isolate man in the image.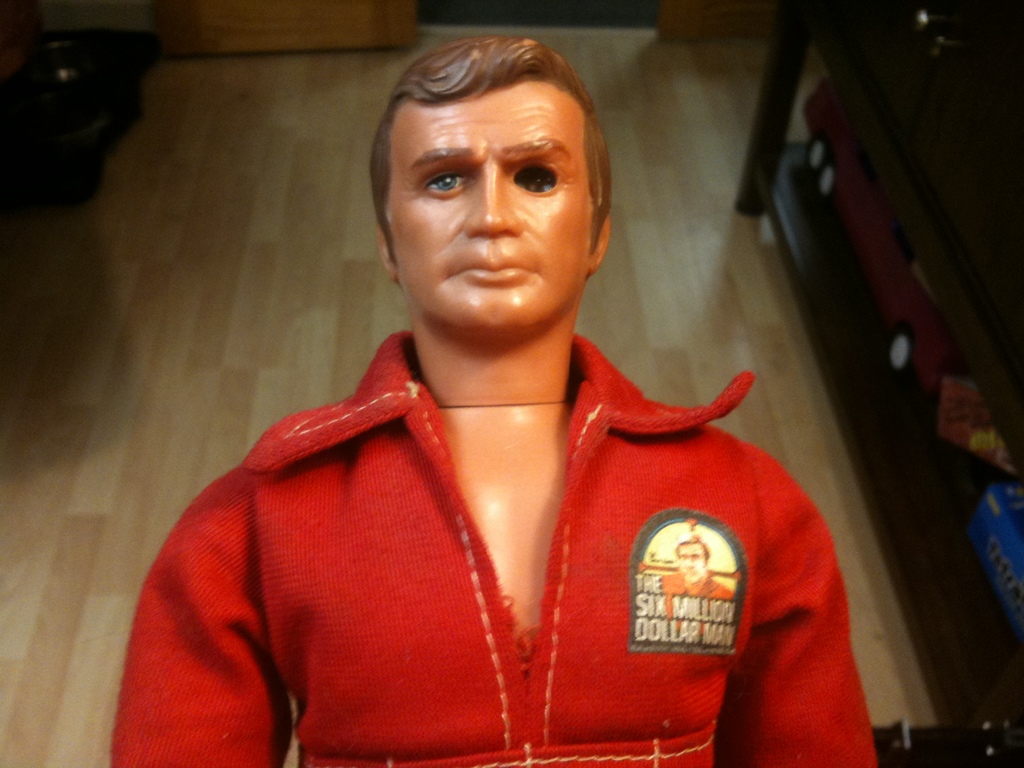
Isolated region: 96:34:895:725.
